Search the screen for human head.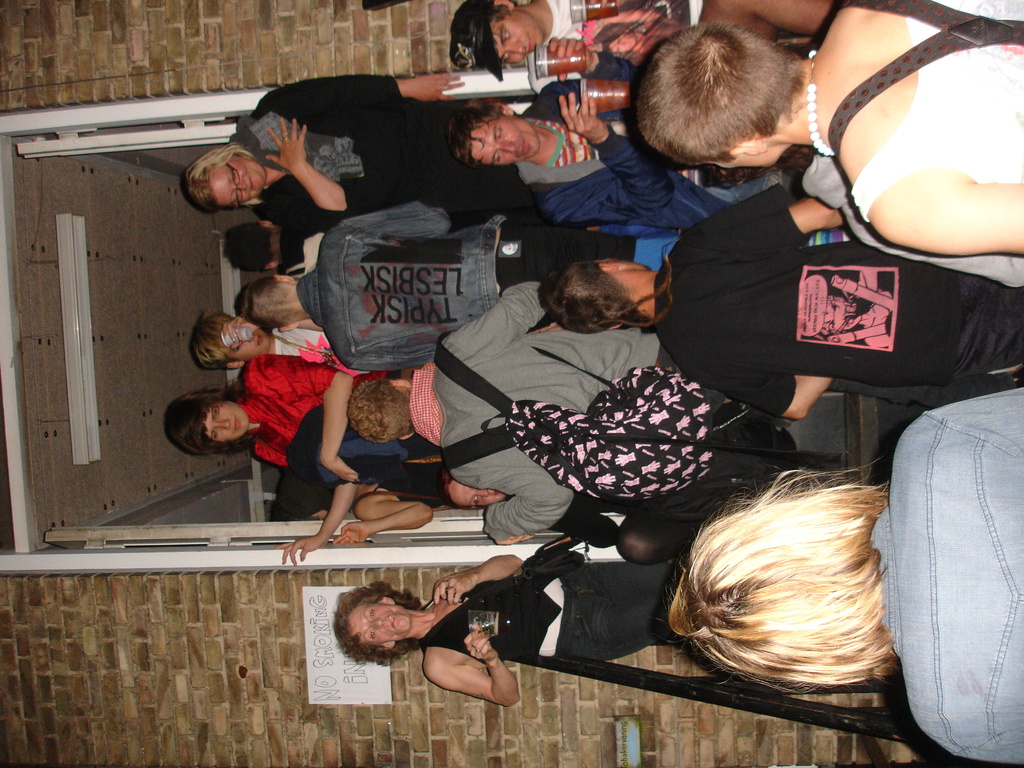
Found at {"x1": 250, "y1": 276, "x2": 300, "y2": 333}.
